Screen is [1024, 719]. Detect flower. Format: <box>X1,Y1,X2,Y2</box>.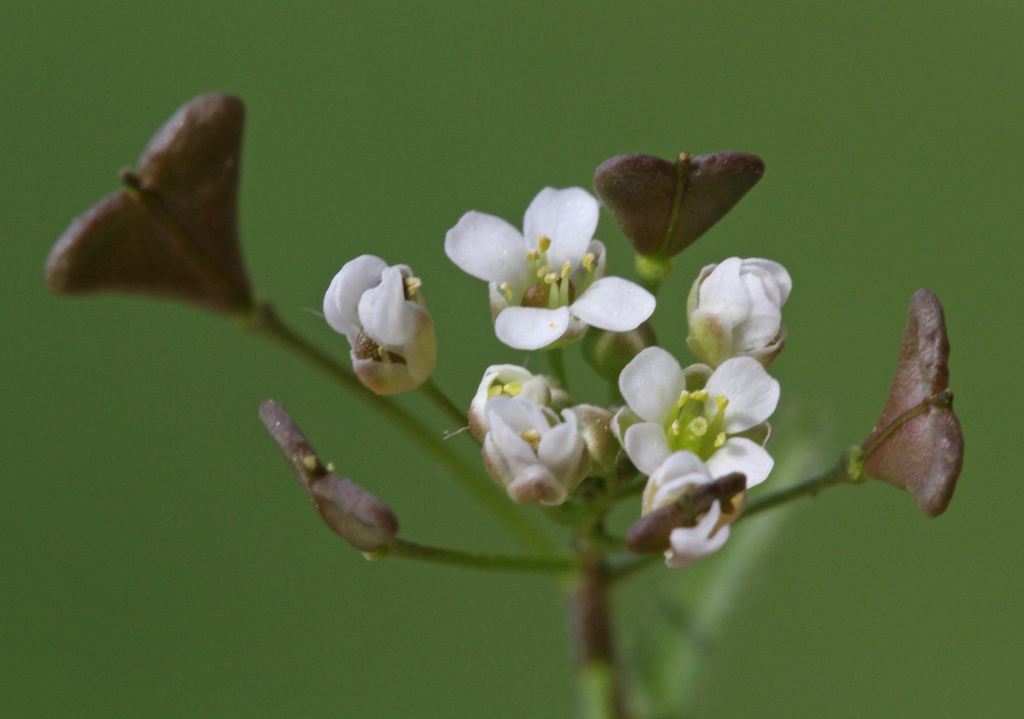
<box>672,256,786,379</box>.
